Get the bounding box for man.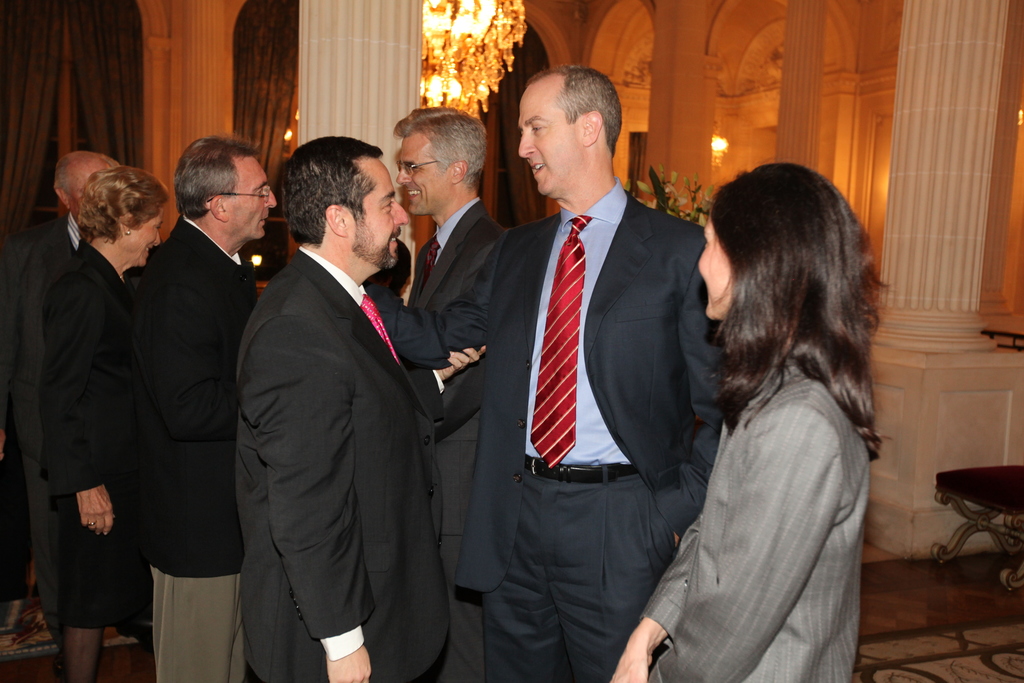
x1=426 y1=67 x2=728 y2=682.
